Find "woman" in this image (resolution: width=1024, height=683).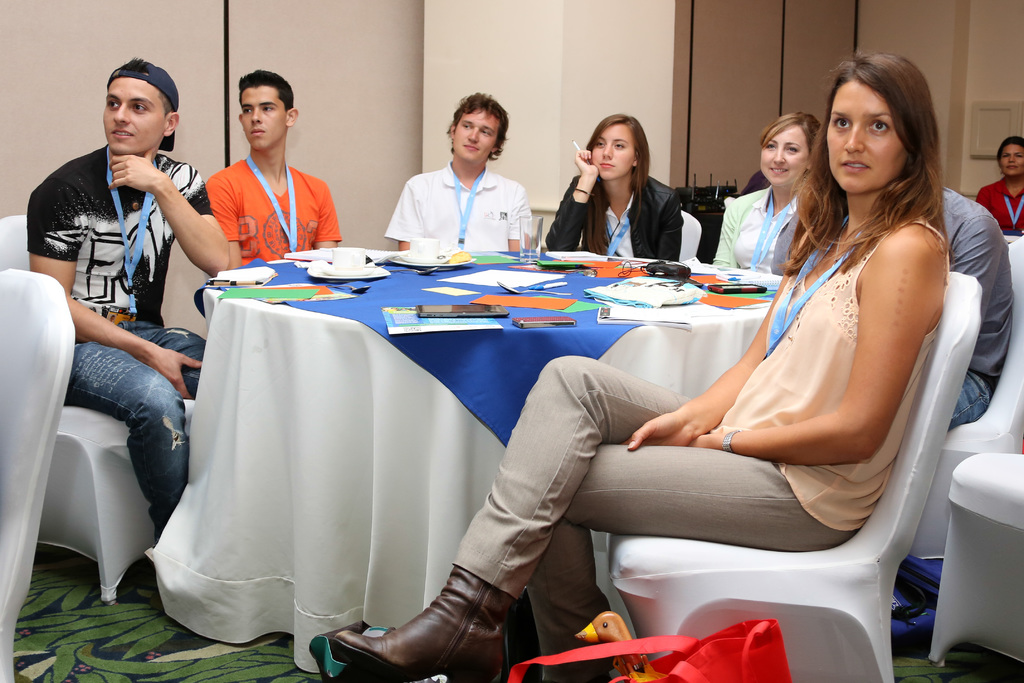
detection(972, 133, 1023, 242).
